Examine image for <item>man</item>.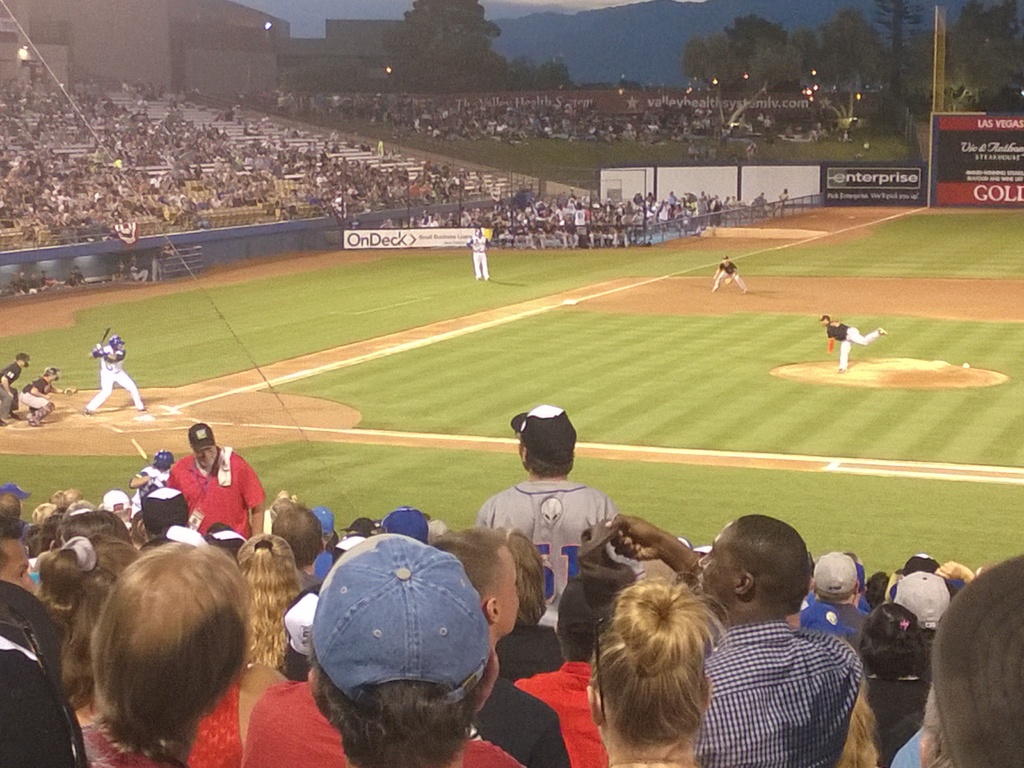
Examination result: {"left": 814, "top": 315, "right": 884, "bottom": 377}.
